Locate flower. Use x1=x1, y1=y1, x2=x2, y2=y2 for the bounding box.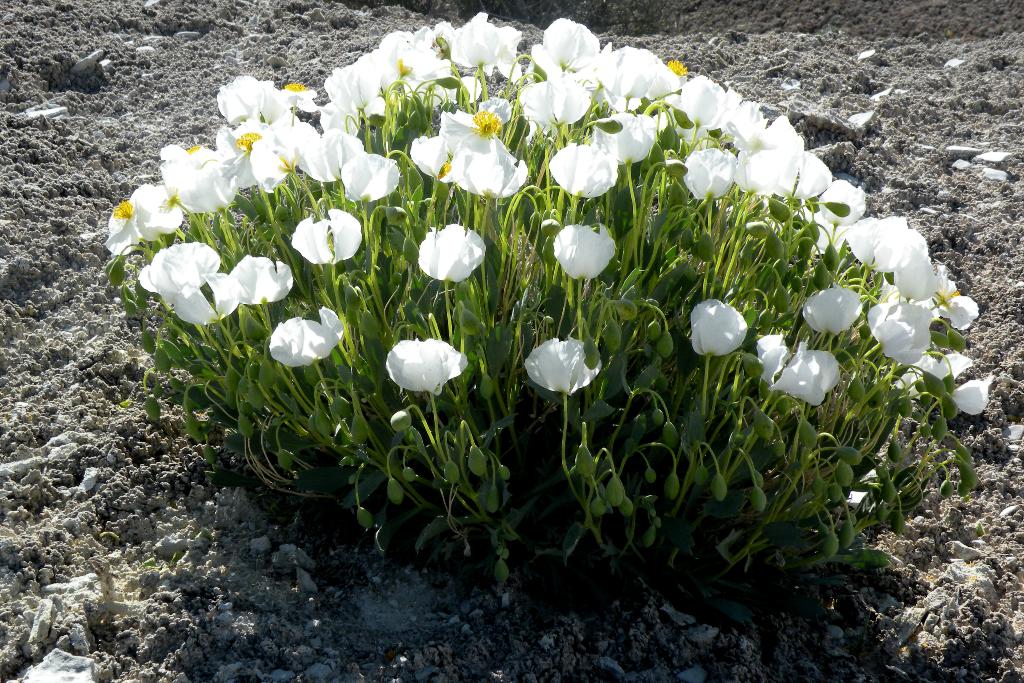
x1=289, y1=209, x2=362, y2=263.
